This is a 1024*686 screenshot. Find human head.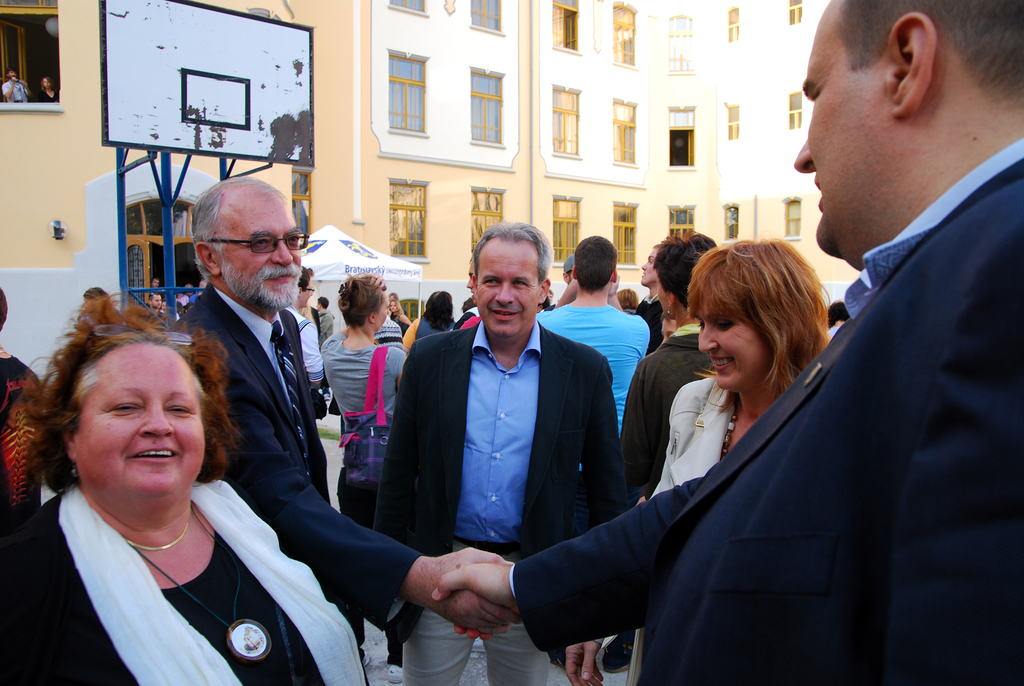
Bounding box: Rect(641, 243, 658, 286).
